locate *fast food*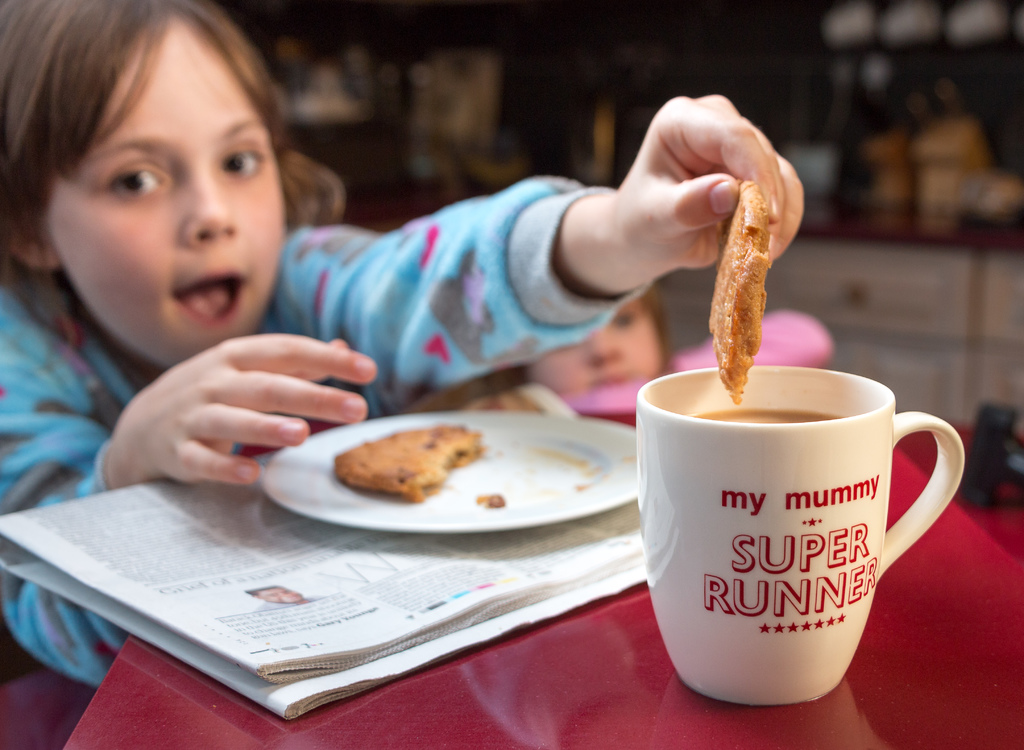
box=[323, 416, 490, 505]
